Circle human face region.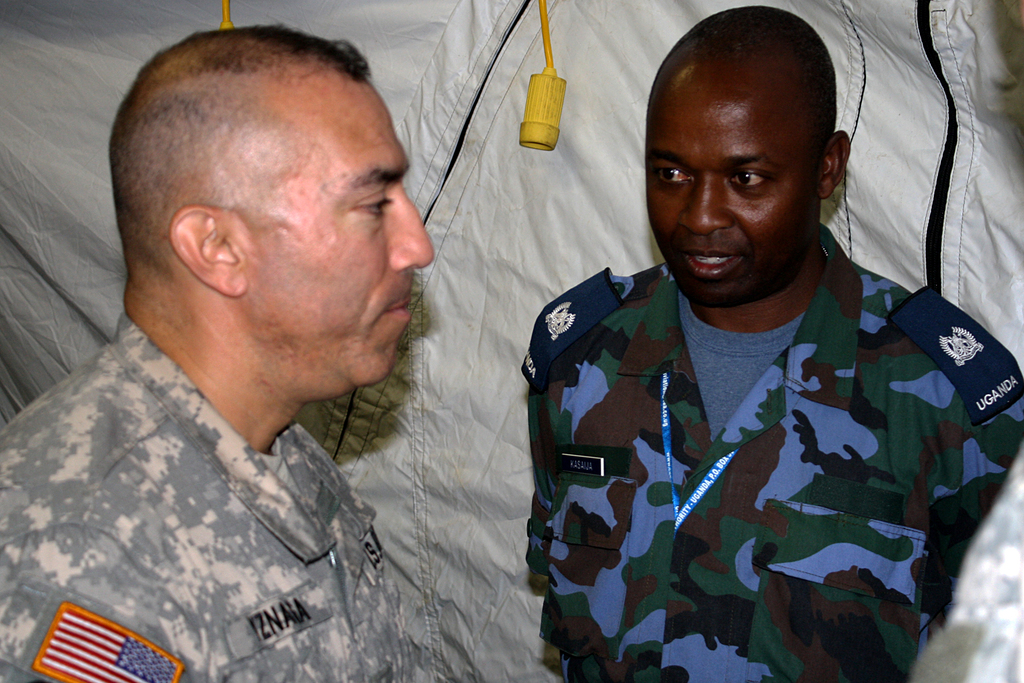
Region: bbox(645, 60, 815, 304).
